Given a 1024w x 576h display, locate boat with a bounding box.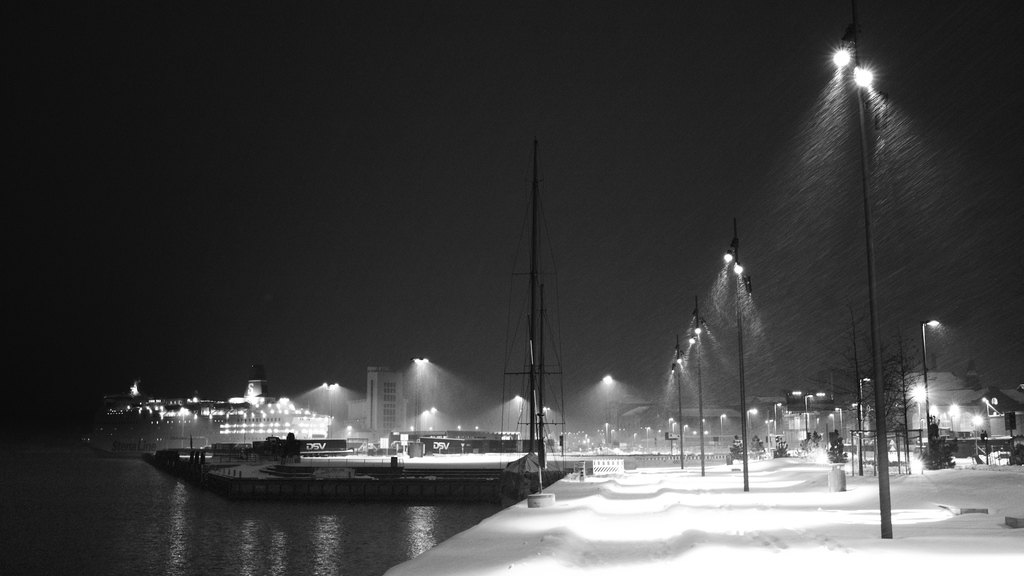
Located: (x1=79, y1=363, x2=333, y2=463).
